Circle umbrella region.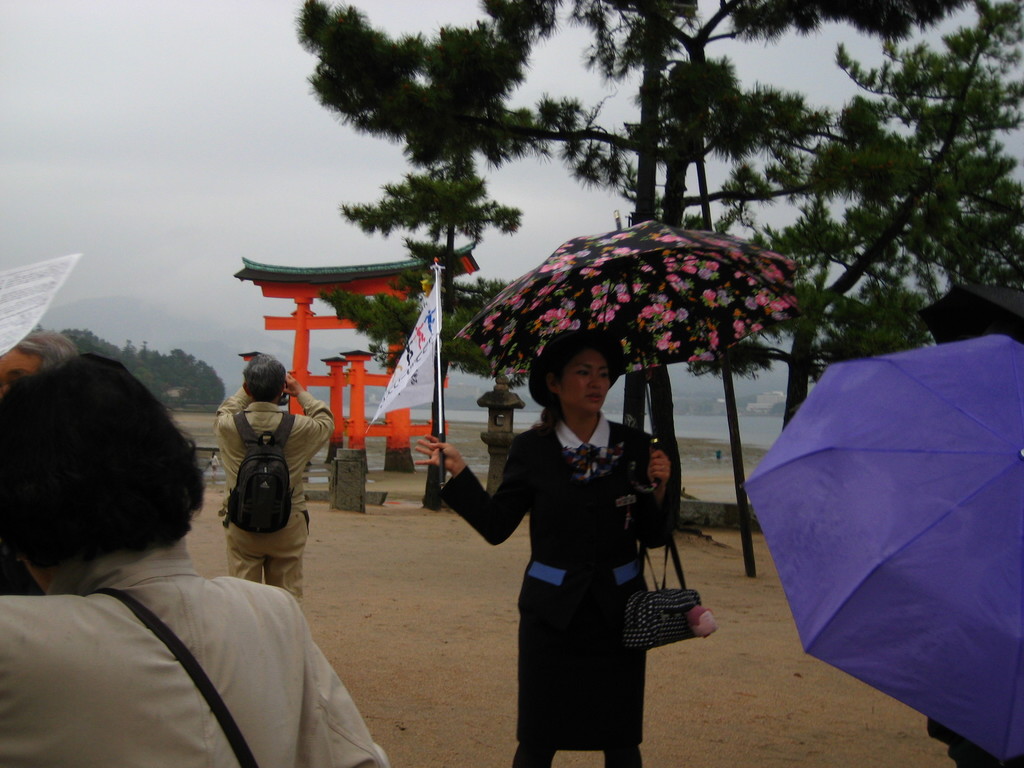
Region: detection(746, 331, 1023, 758).
